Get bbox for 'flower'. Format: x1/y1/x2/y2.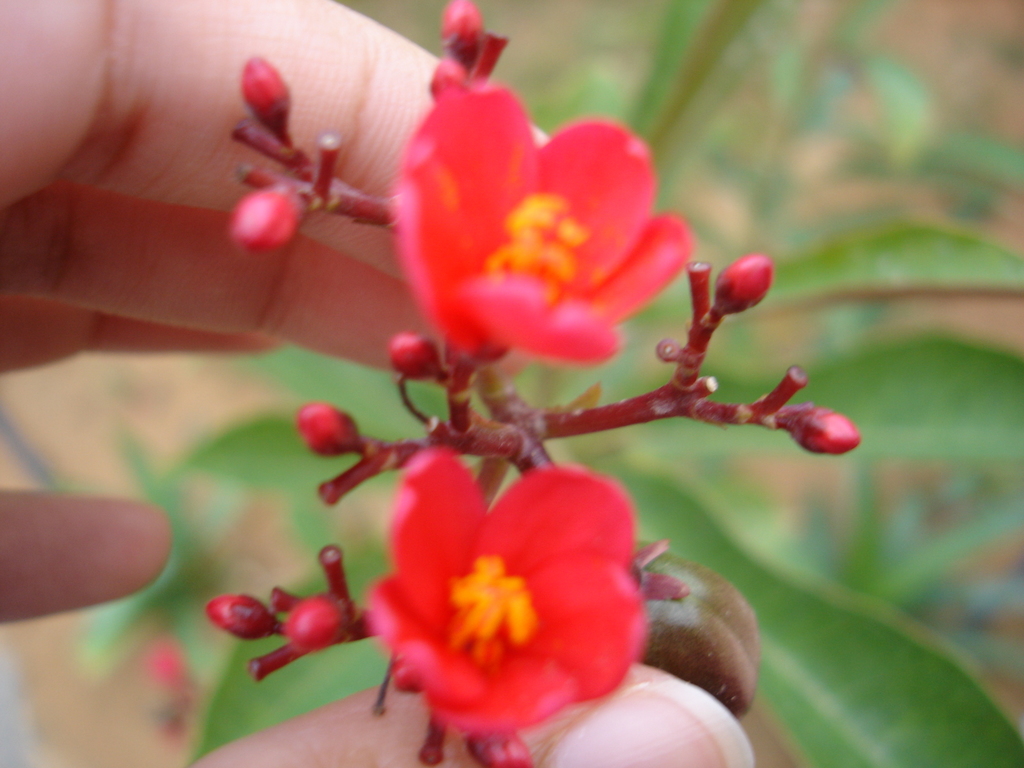
241/57/292/118.
